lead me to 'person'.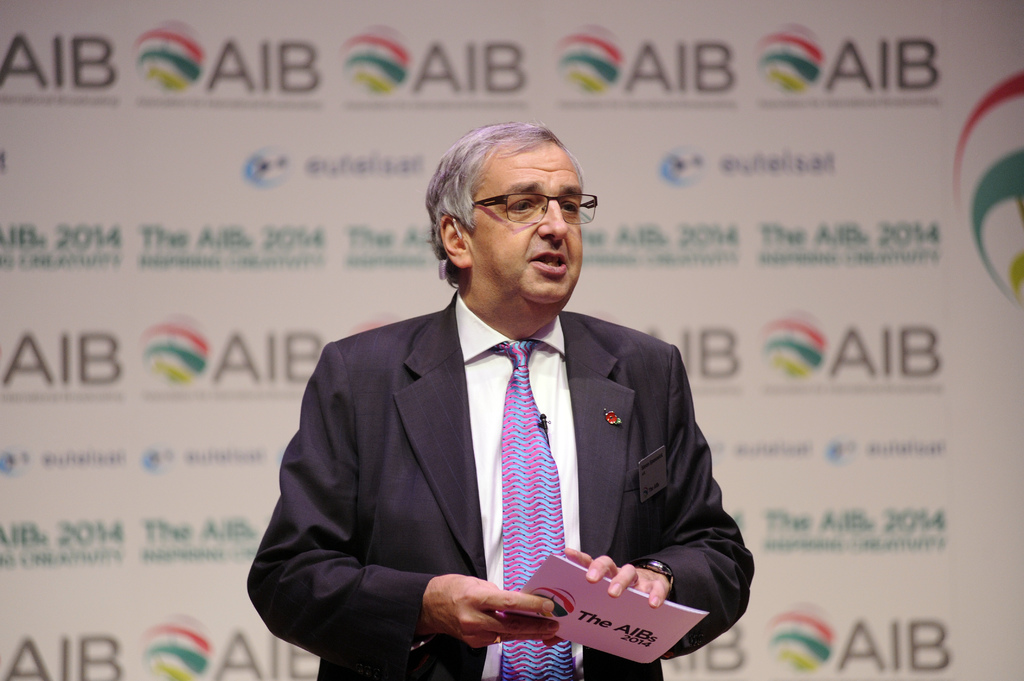
Lead to x1=248 y1=125 x2=760 y2=680.
